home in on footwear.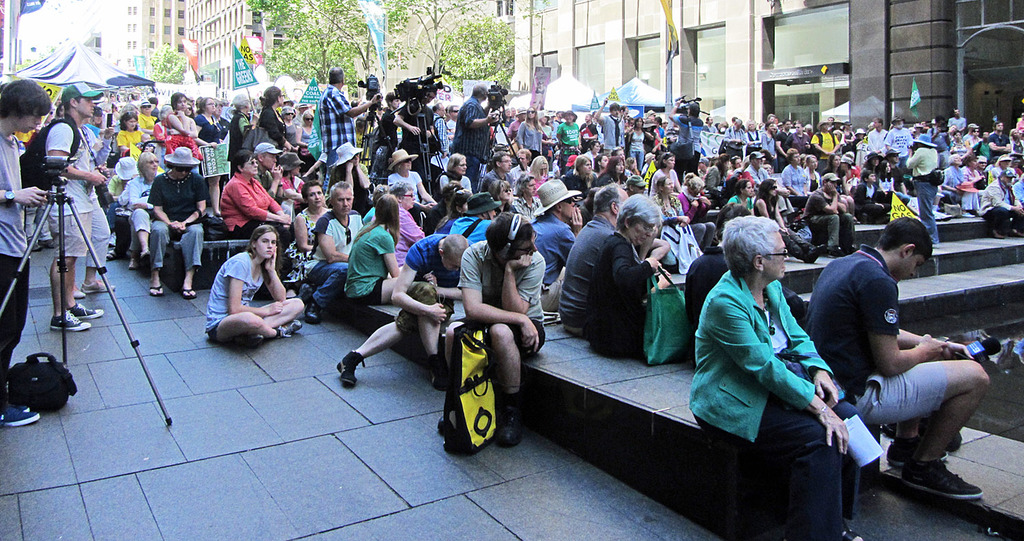
Homed in at 85/279/115/294.
